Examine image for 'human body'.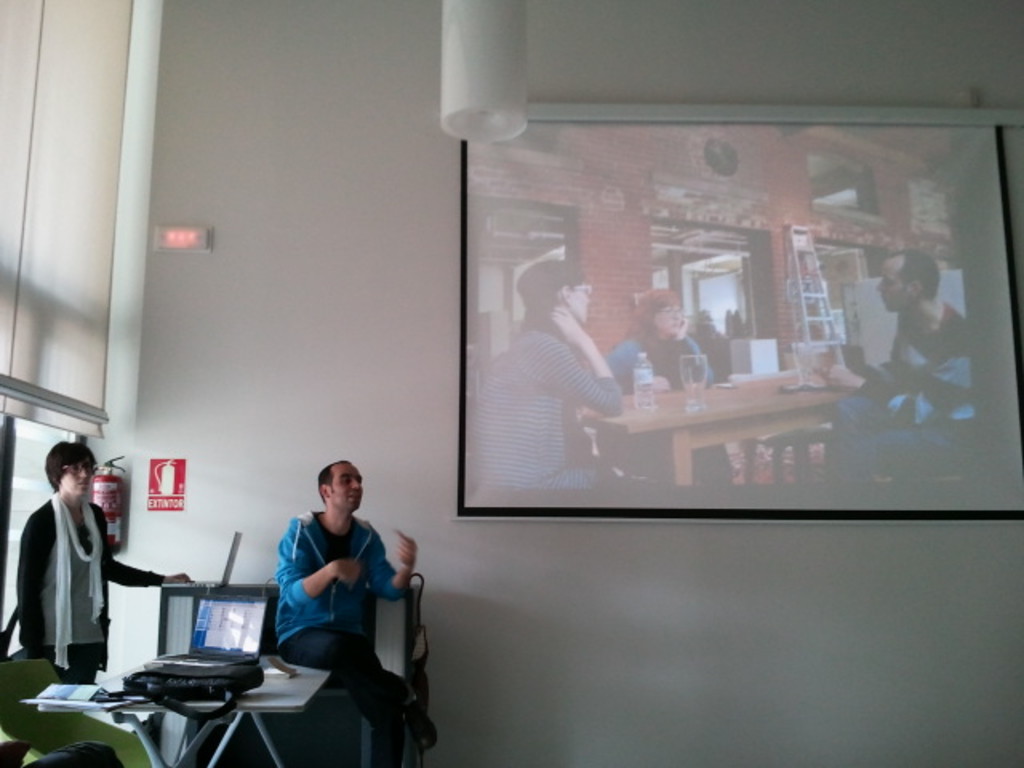
Examination result: rect(827, 242, 973, 403).
